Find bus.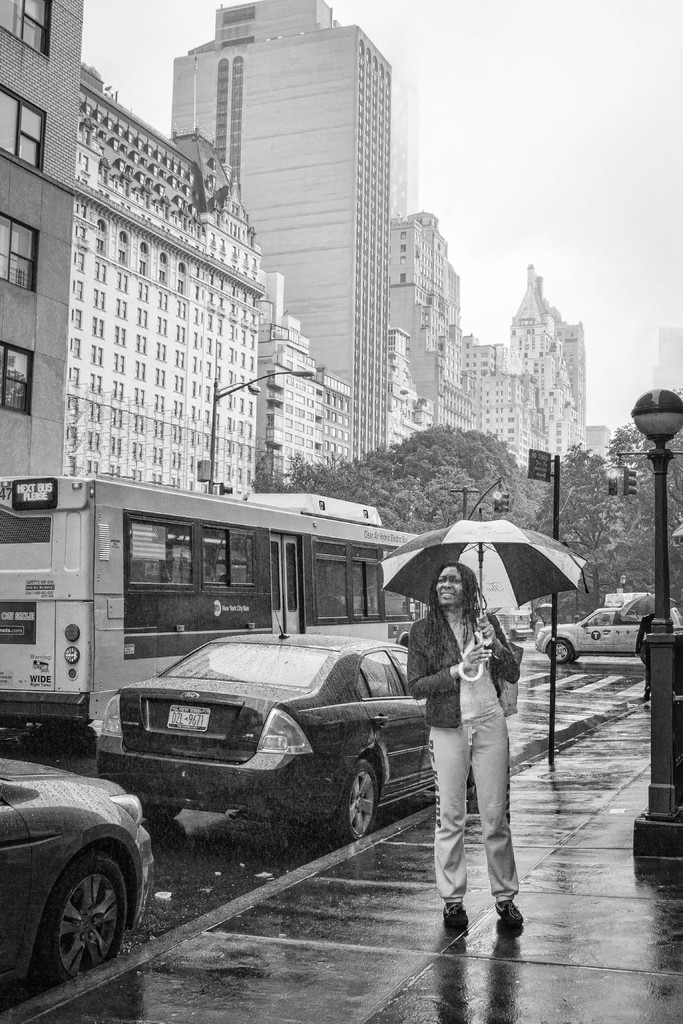
region(0, 476, 434, 732).
